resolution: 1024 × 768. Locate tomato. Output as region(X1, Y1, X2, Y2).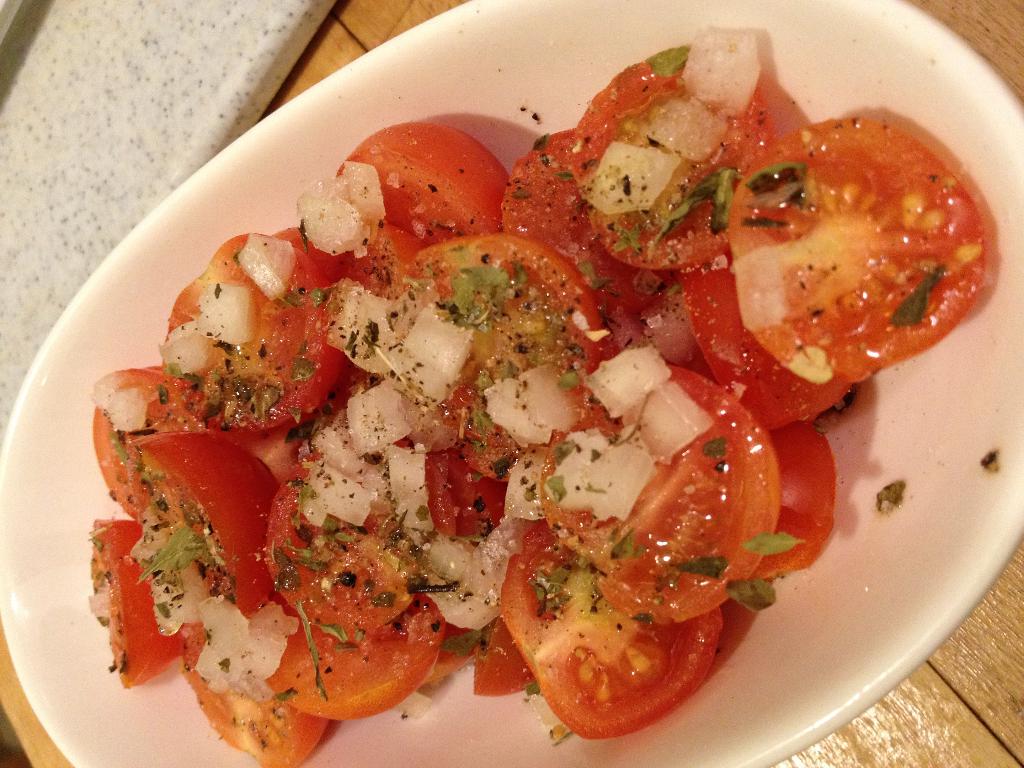
region(136, 427, 282, 614).
